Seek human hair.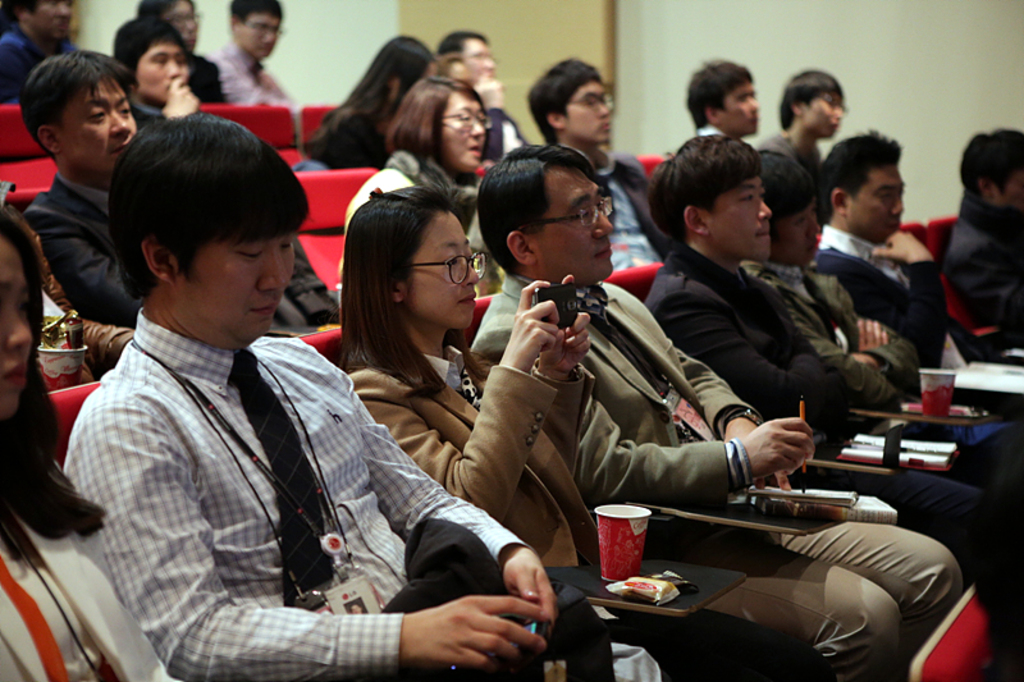
(812,115,904,189).
